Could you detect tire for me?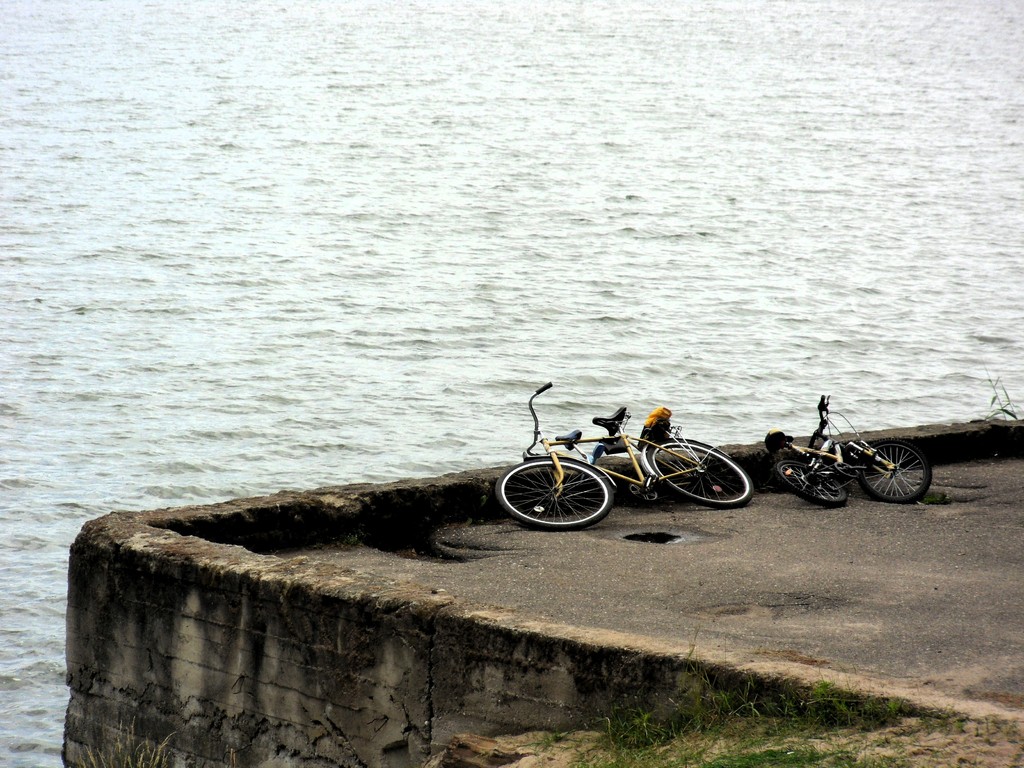
Detection result: (768, 460, 852, 513).
